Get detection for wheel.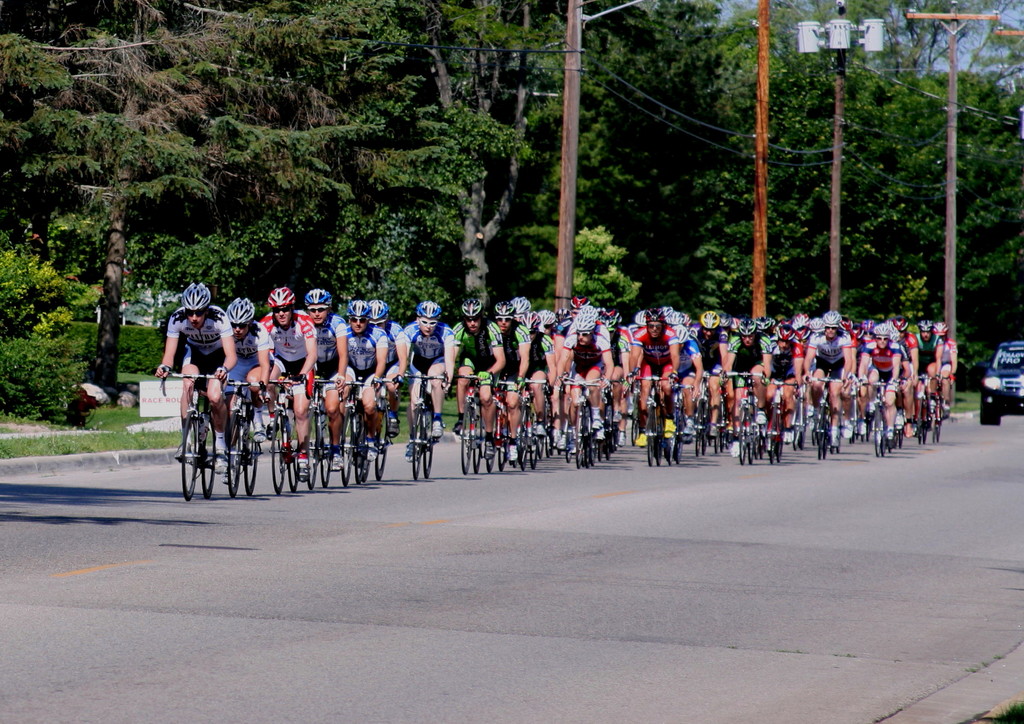
Detection: {"x1": 305, "y1": 409, "x2": 319, "y2": 492}.
